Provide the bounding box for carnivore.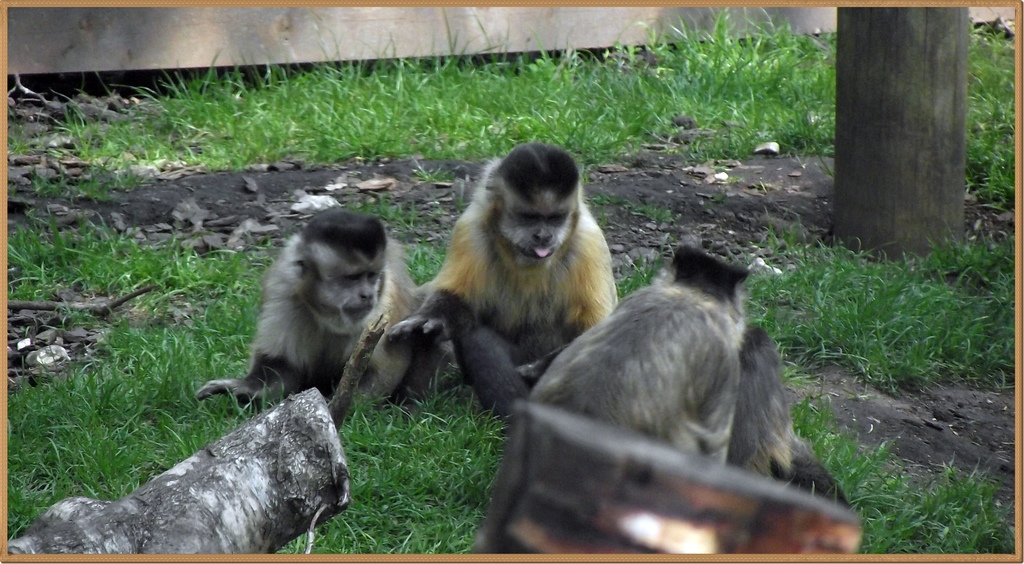
region(385, 138, 620, 412).
